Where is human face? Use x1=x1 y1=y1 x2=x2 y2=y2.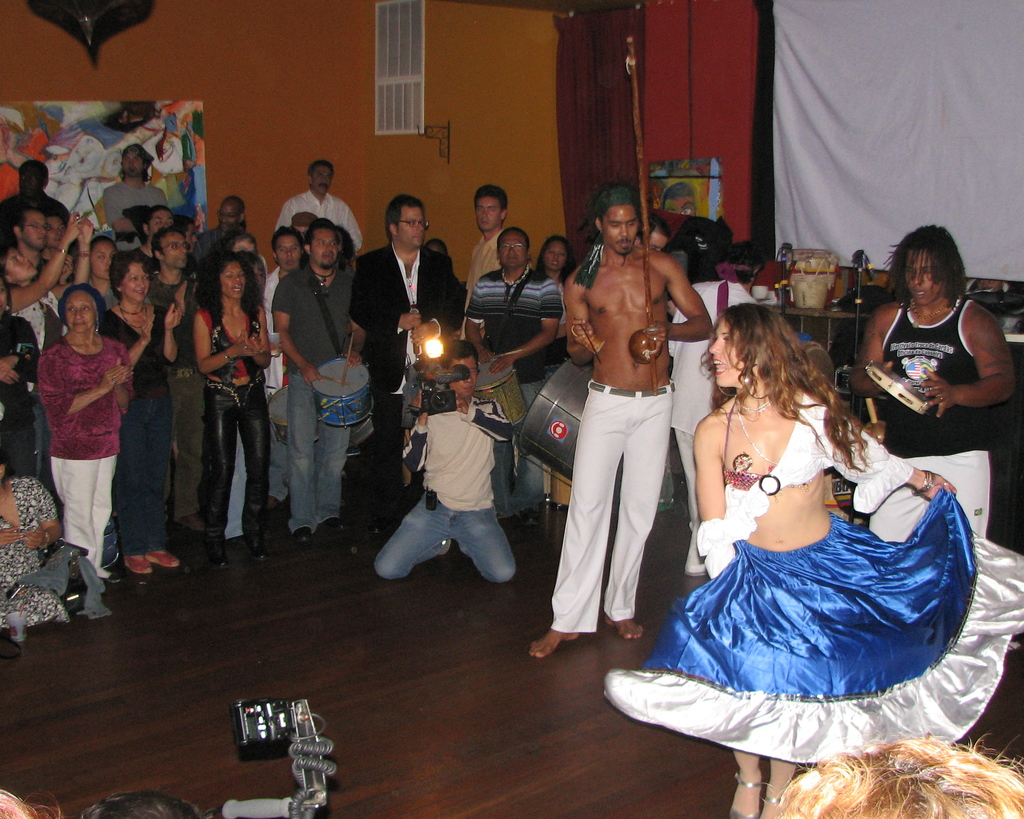
x1=647 y1=232 x2=675 y2=251.
